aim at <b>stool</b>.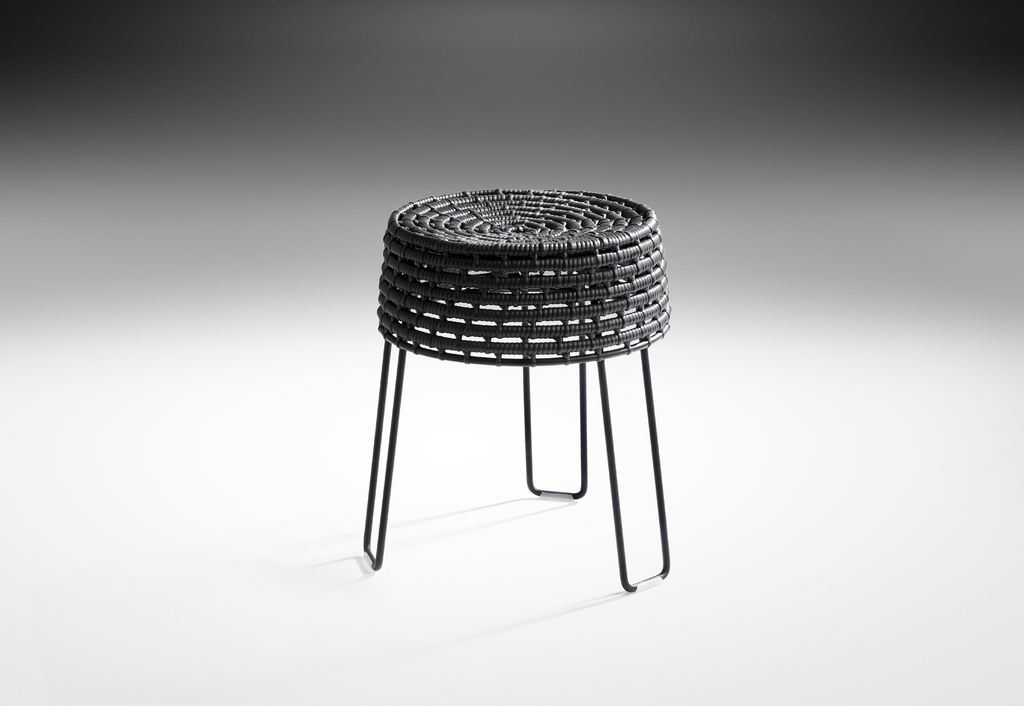
Aimed at x1=356, y1=188, x2=664, y2=595.
